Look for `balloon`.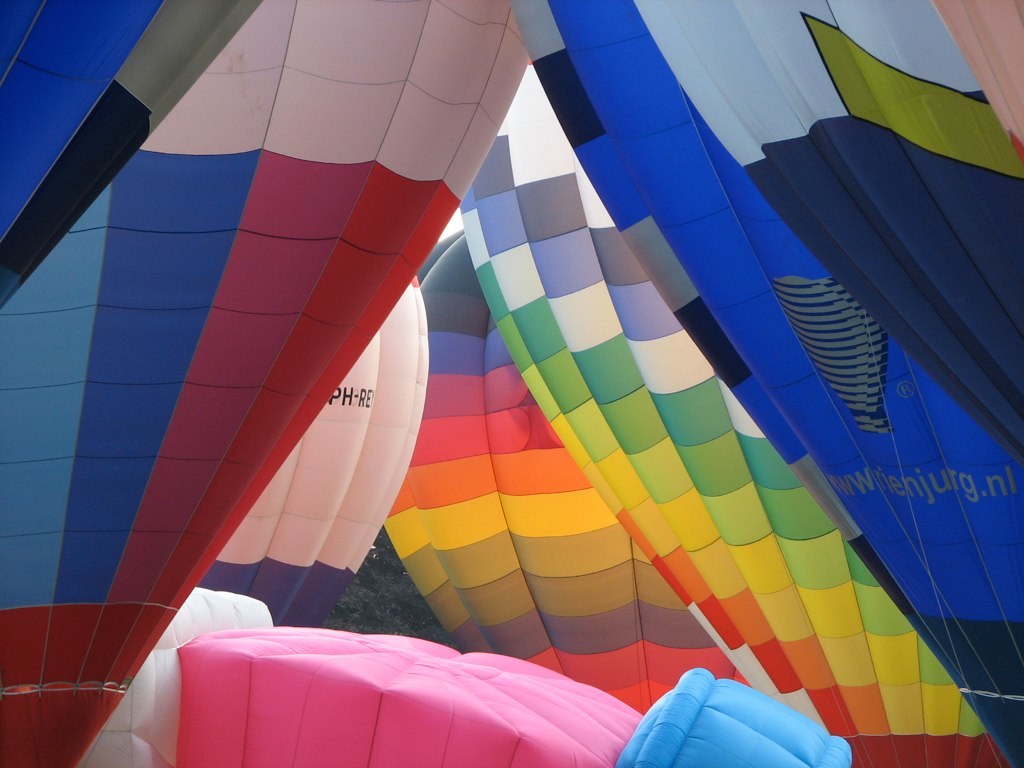
Found: (0,0,531,767).
